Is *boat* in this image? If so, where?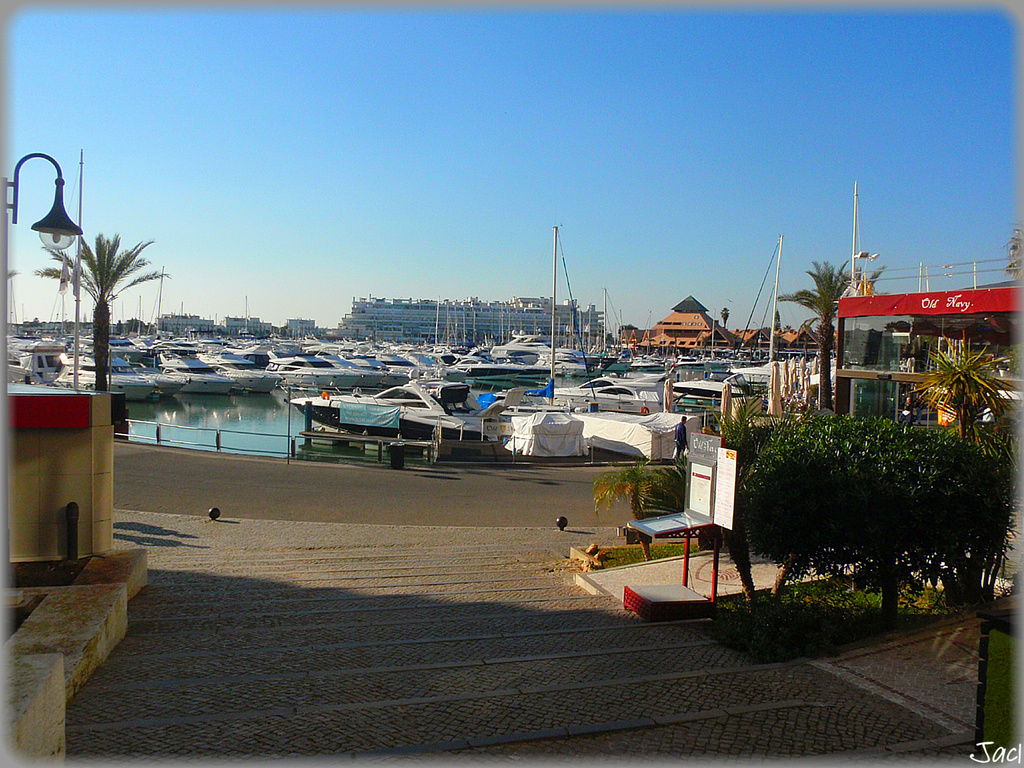
Yes, at 273/360/517/450.
